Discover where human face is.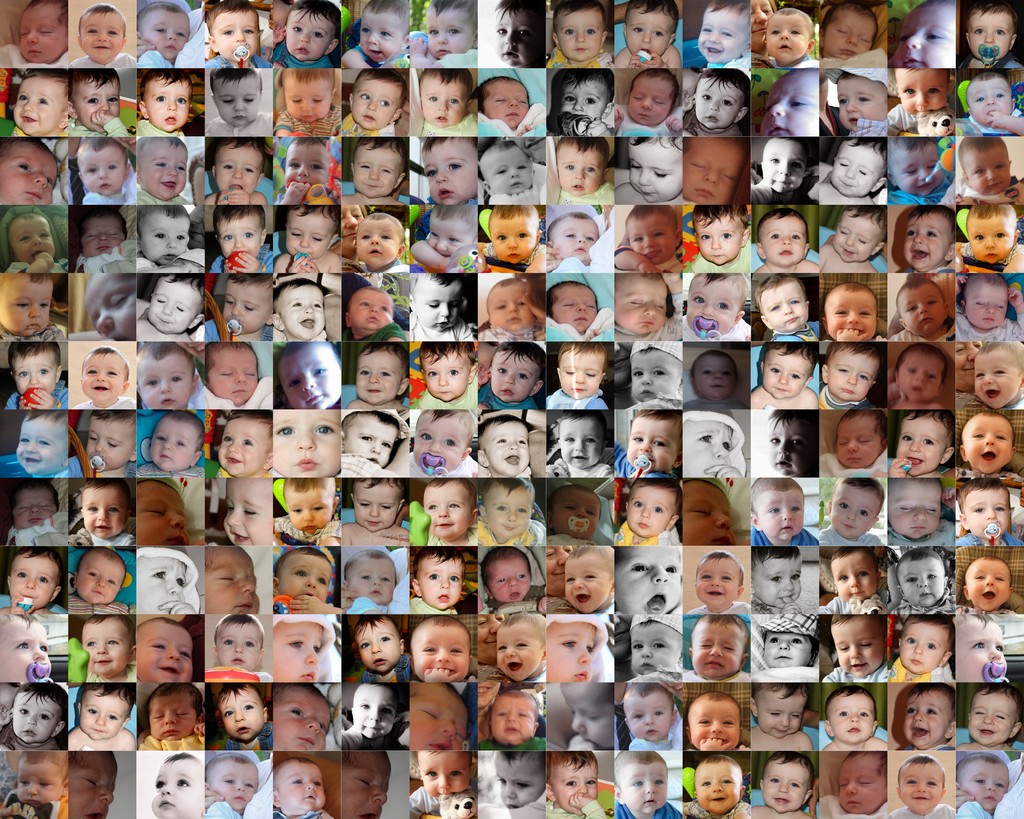
Discovered at crop(968, 12, 1012, 60).
